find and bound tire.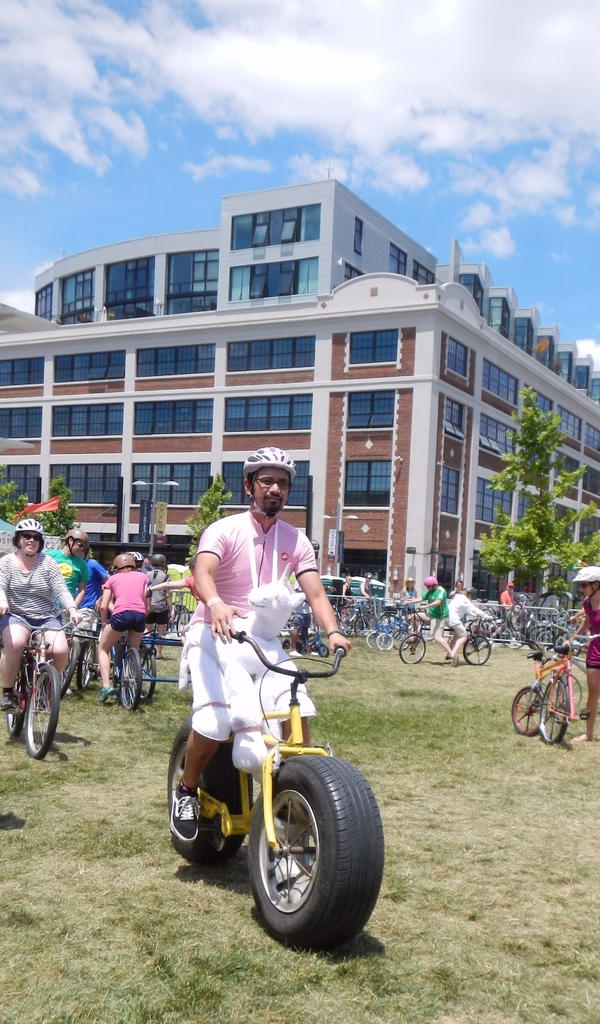
Bound: l=76, t=638, r=97, b=685.
